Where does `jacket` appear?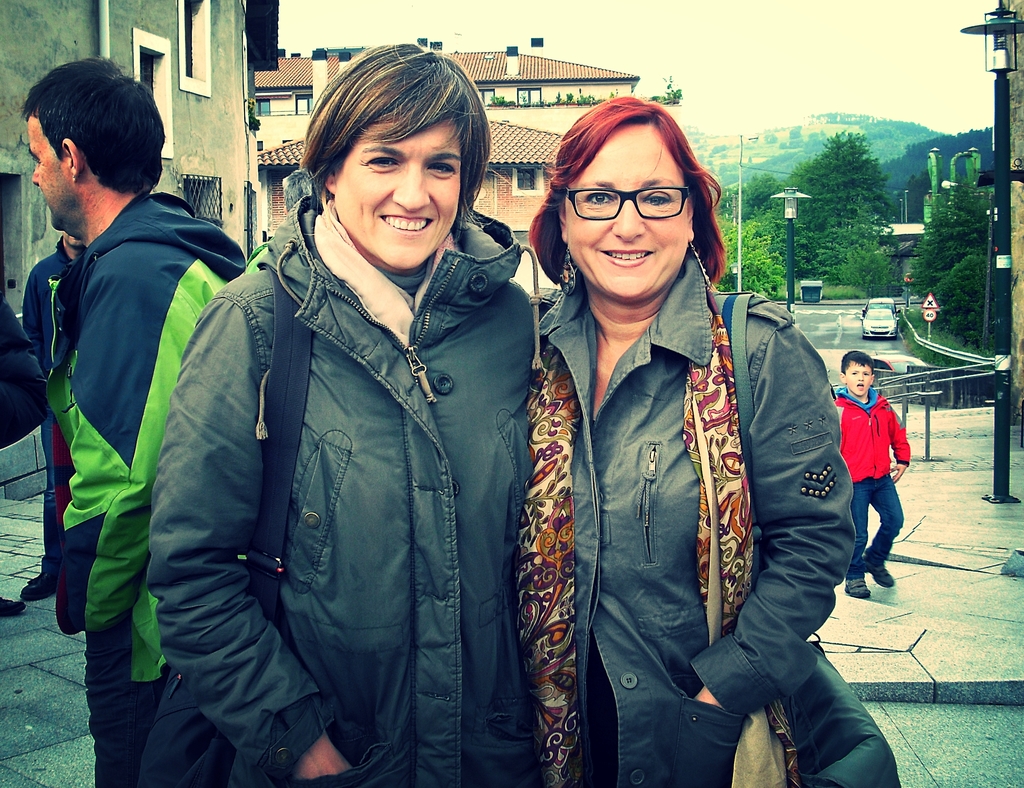
Appears at l=51, t=190, r=247, b=685.
